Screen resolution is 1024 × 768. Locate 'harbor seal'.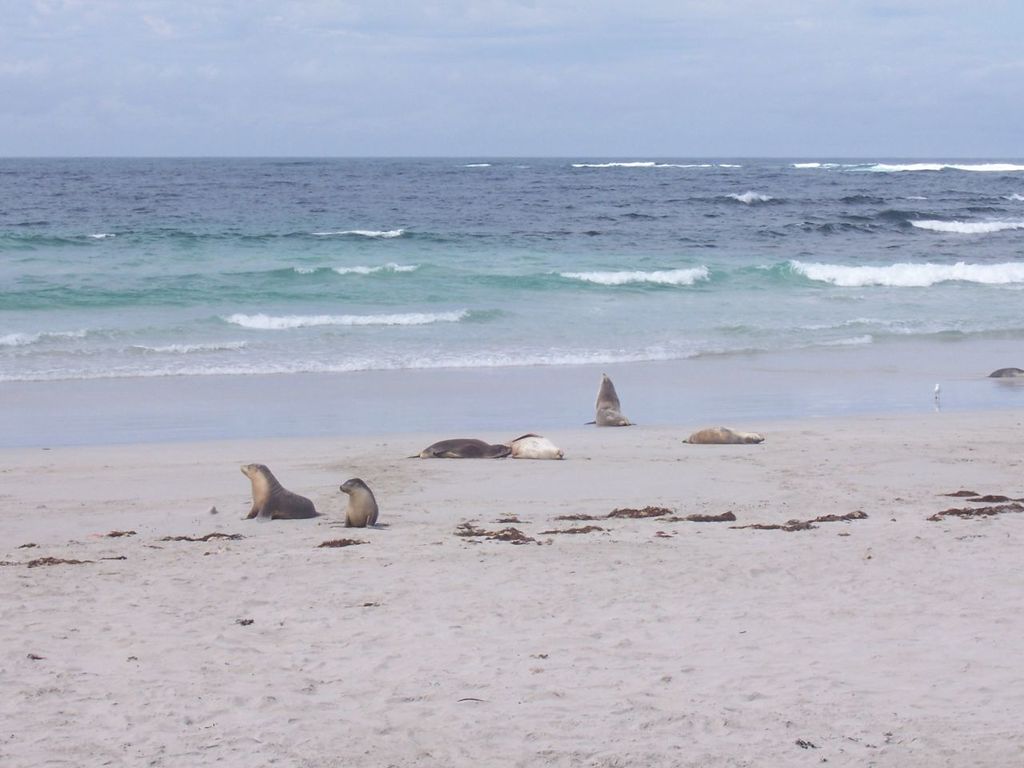
bbox(583, 372, 635, 430).
